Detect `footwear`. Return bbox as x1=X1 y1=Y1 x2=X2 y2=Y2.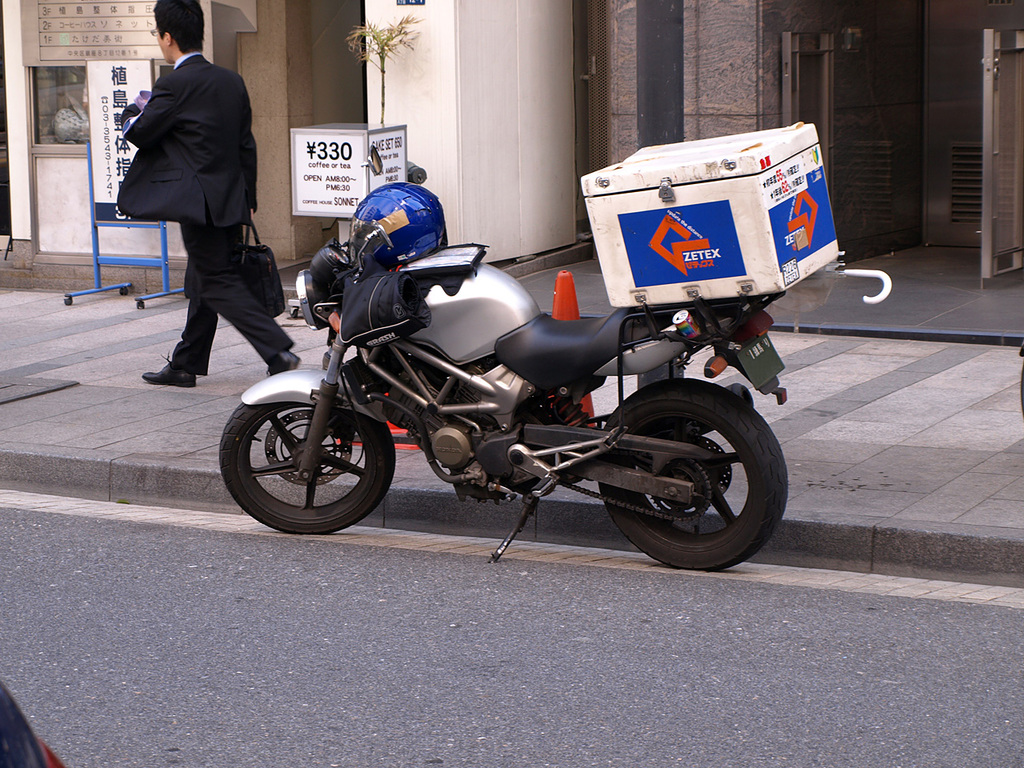
x1=142 y1=356 x2=195 y2=385.
